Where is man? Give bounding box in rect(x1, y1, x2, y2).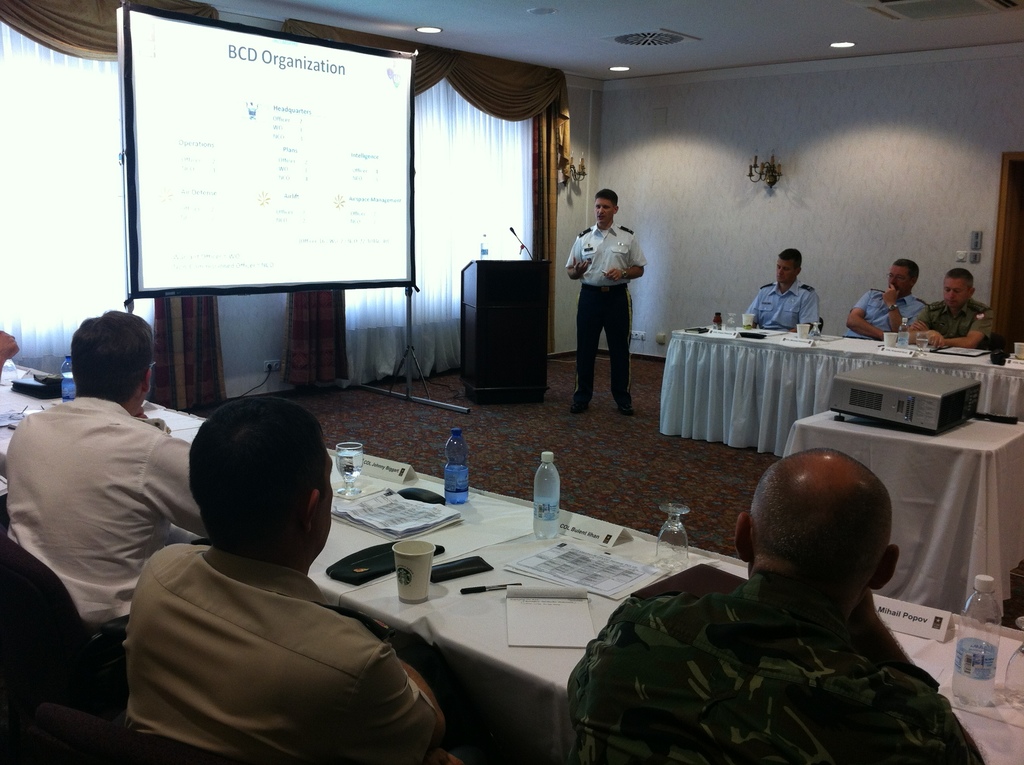
rect(122, 398, 451, 764).
